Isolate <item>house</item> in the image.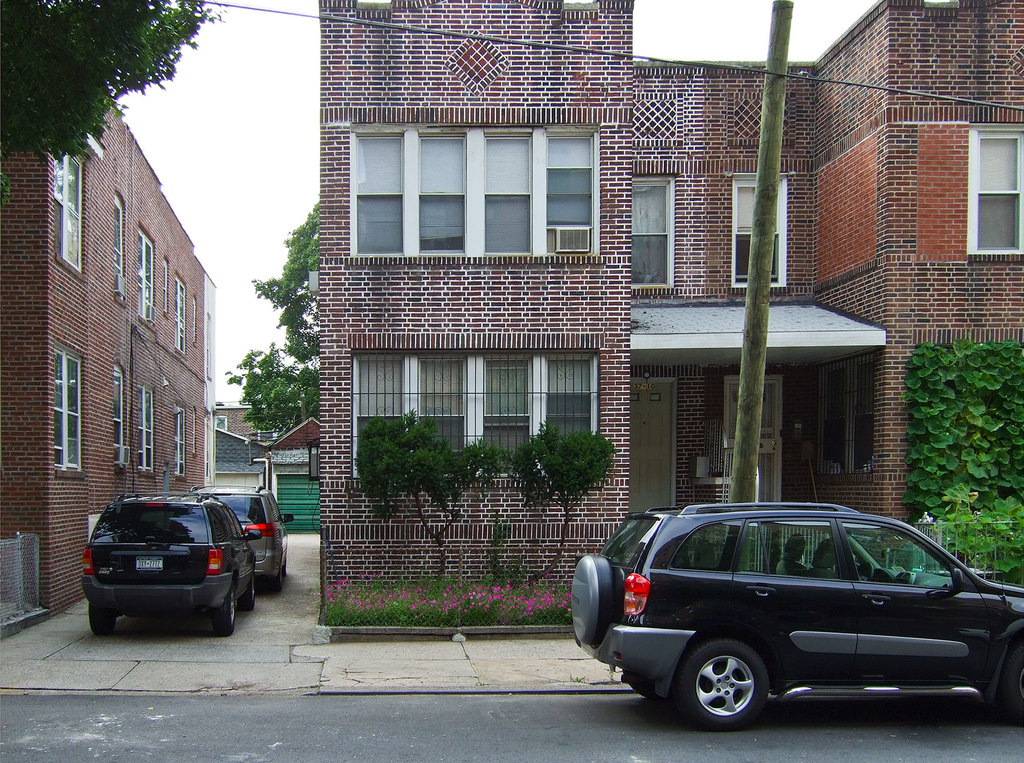
Isolated region: [left=320, top=0, right=636, bottom=632].
